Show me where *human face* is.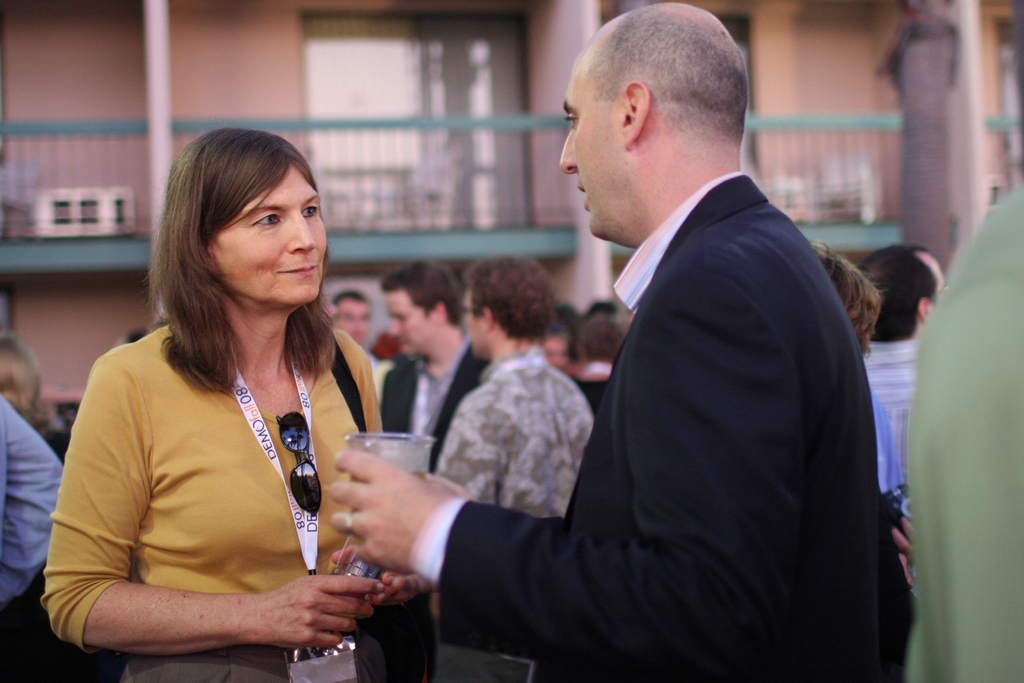
*human face* is at {"left": 388, "top": 292, "right": 429, "bottom": 358}.
